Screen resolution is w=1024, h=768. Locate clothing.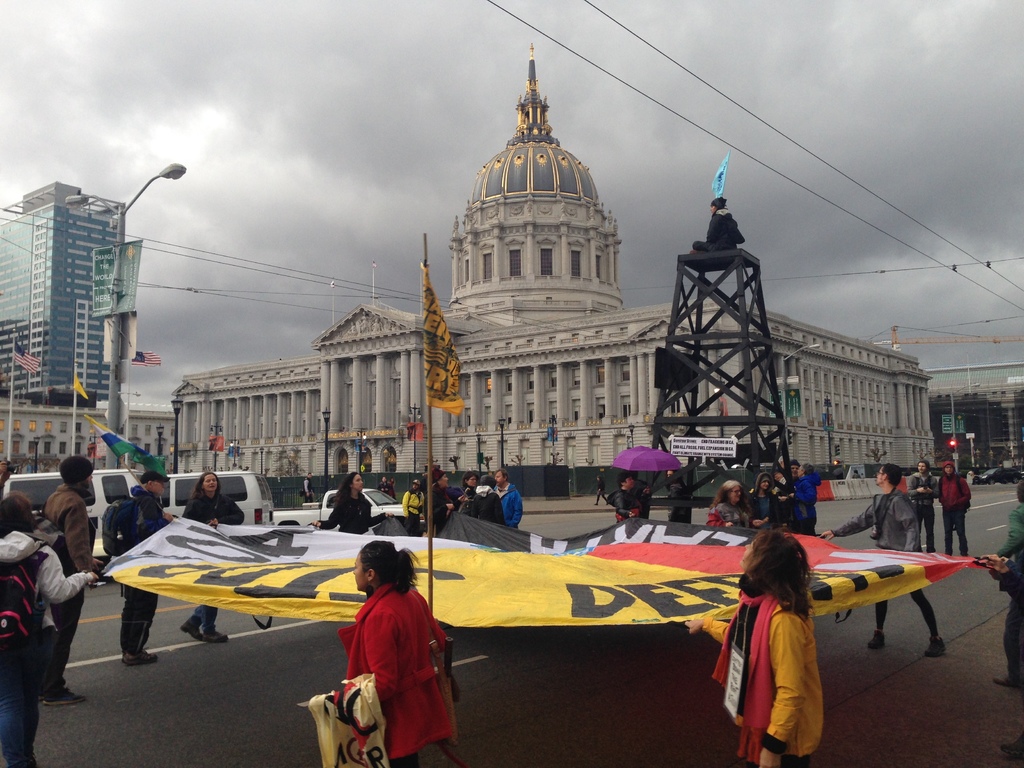
792 467 826 525.
